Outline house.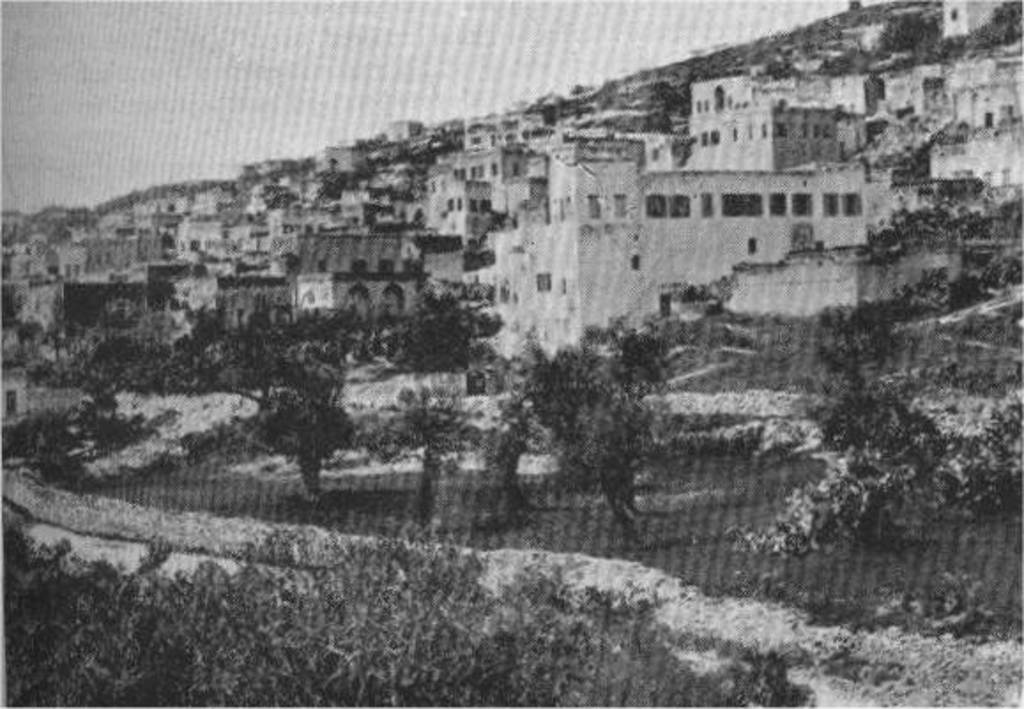
Outline: bbox=[453, 145, 539, 186].
